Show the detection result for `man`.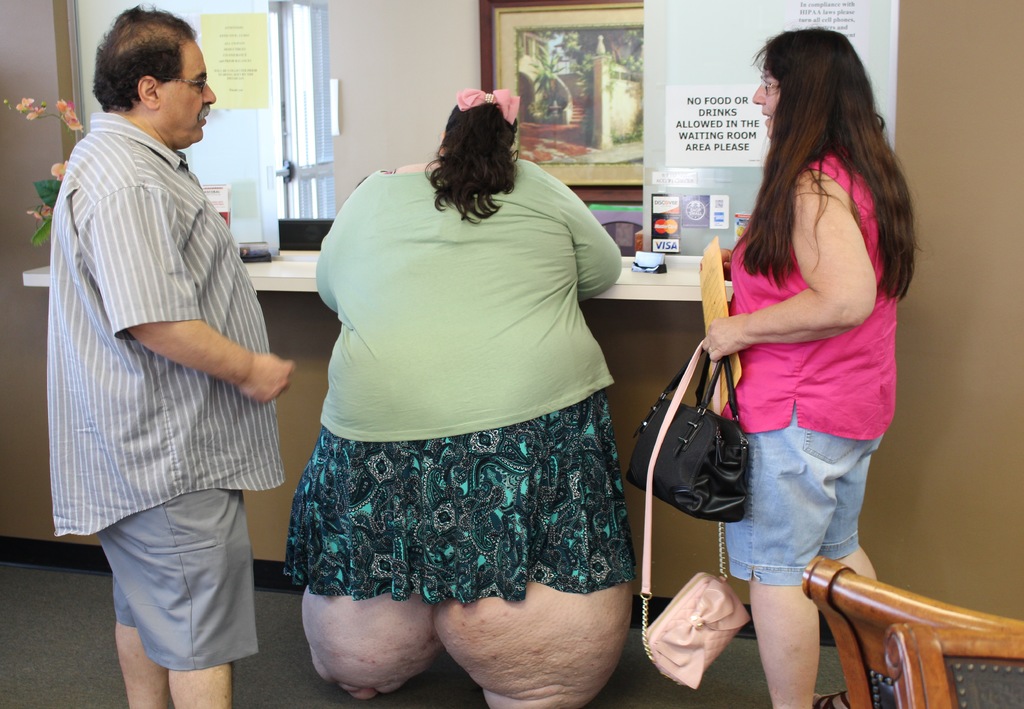
(left=34, top=1, right=298, bottom=662).
